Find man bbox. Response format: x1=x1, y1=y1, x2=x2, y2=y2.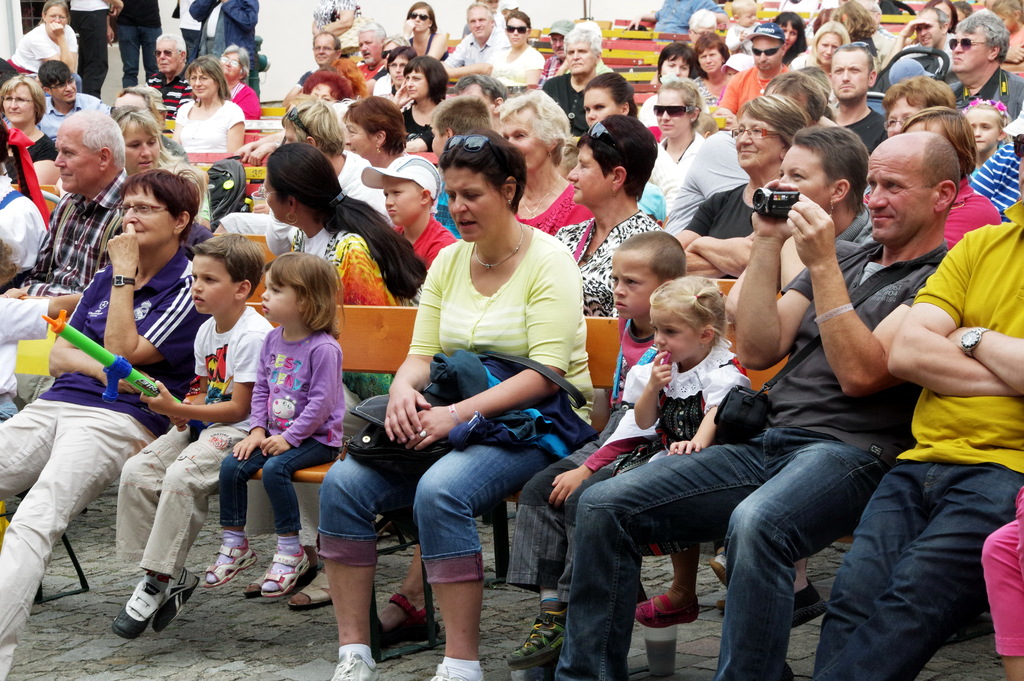
x1=881, y1=6, x2=951, y2=69.
